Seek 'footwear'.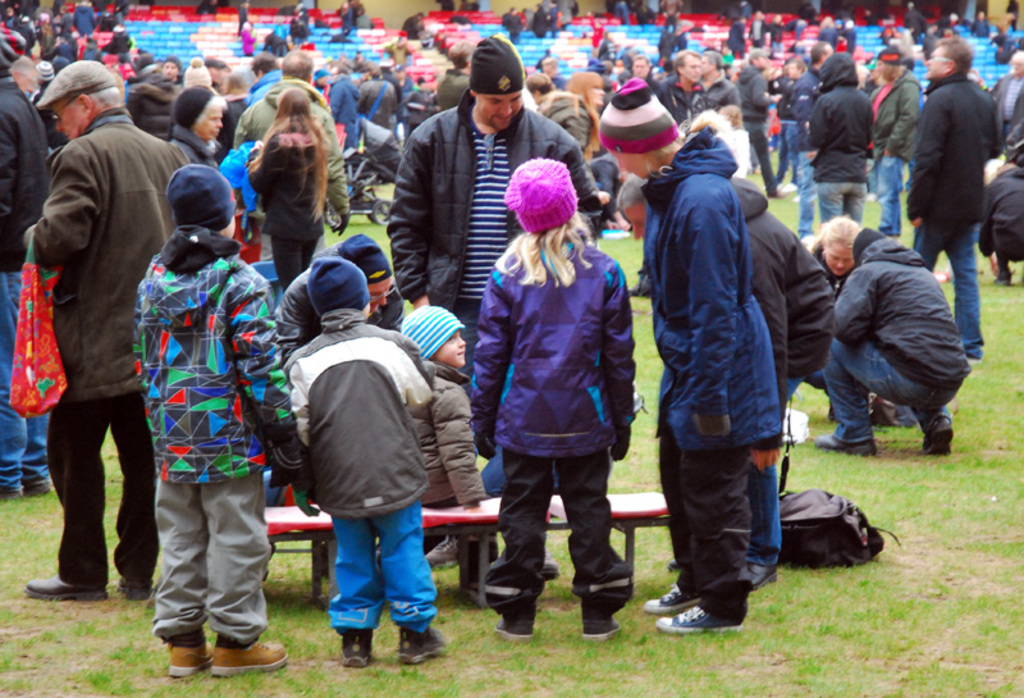
locate(540, 557, 561, 583).
